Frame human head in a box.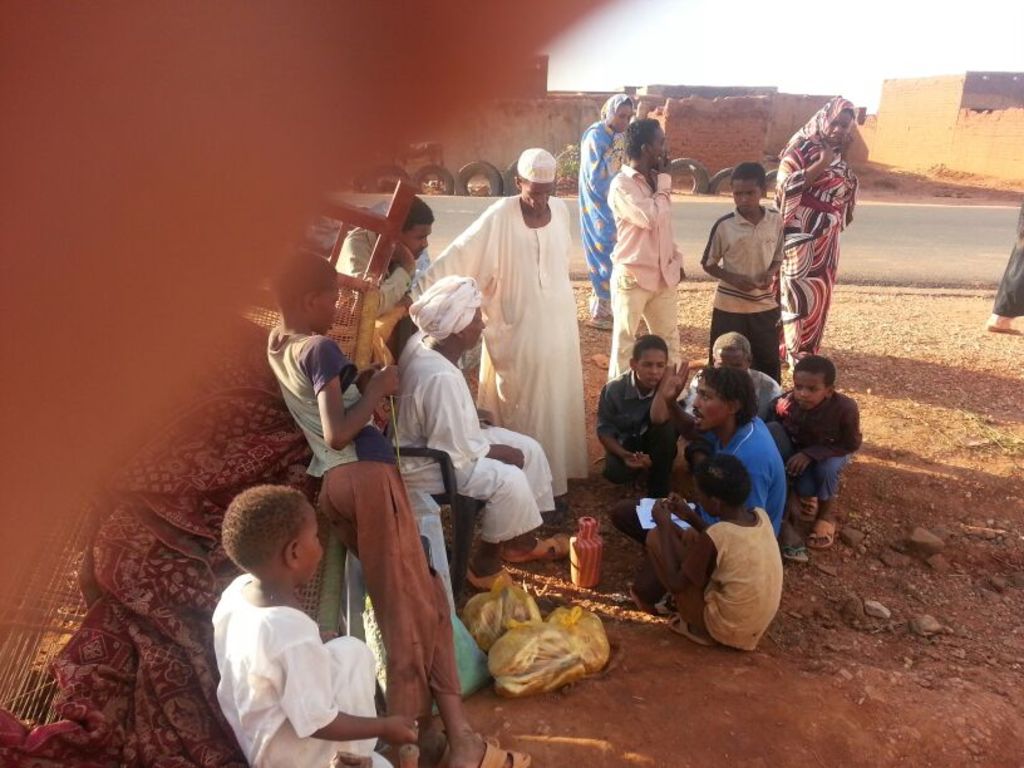
<bbox>516, 146, 553, 211</bbox>.
